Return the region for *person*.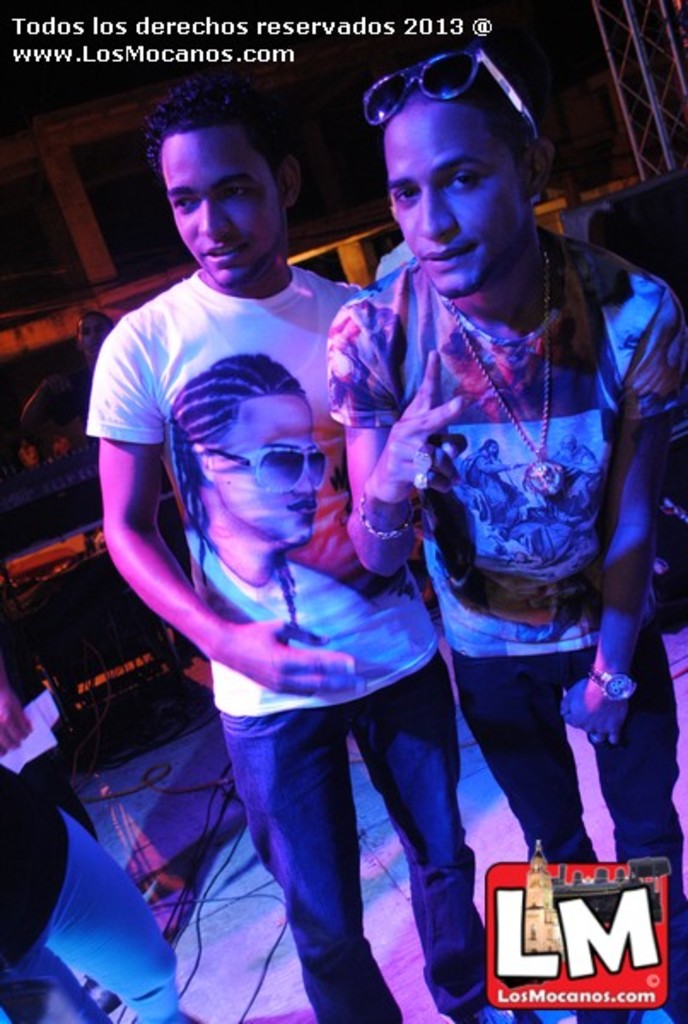
84,87,539,1022.
